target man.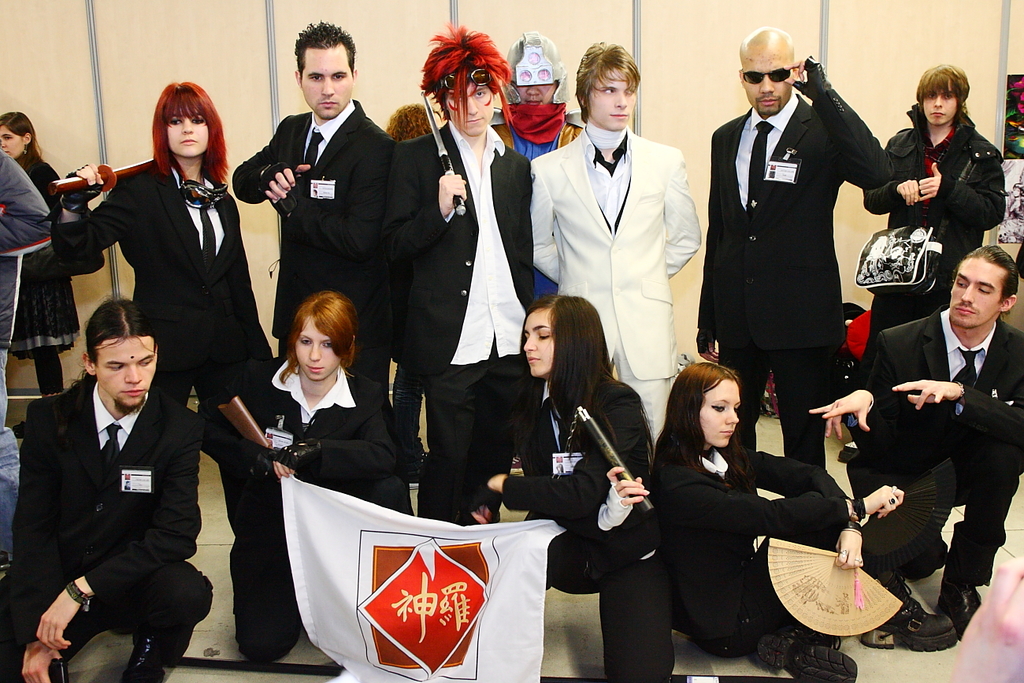
Target region: 807, 241, 1023, 646.
